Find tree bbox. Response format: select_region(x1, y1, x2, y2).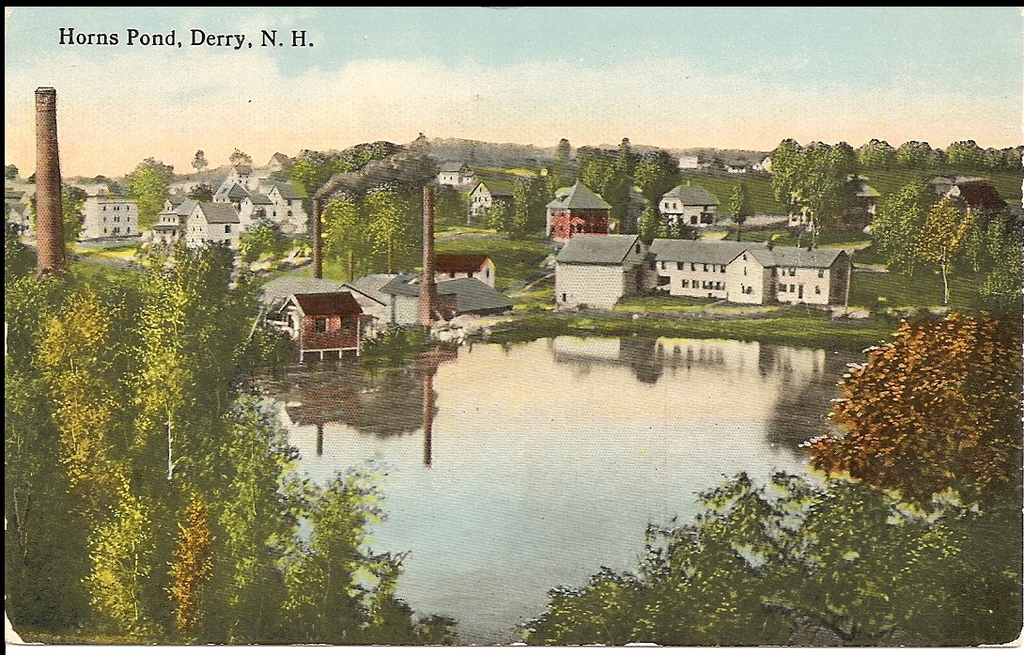
select_region(29, 179, 85, 246).
